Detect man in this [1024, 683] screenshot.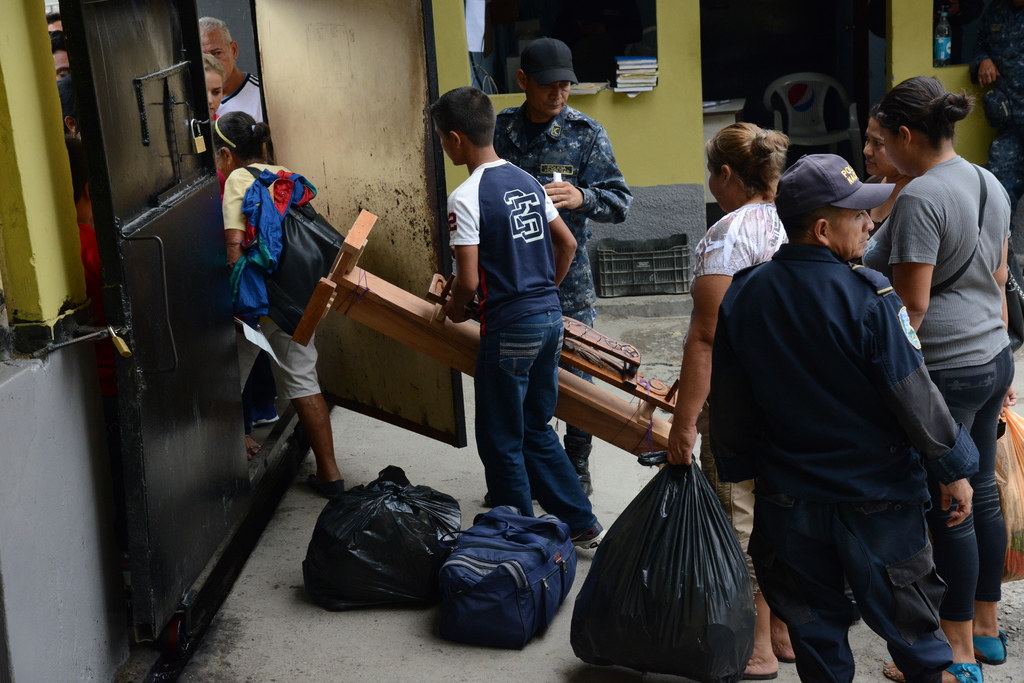
Detection: box(497, 38, 634, 511).
